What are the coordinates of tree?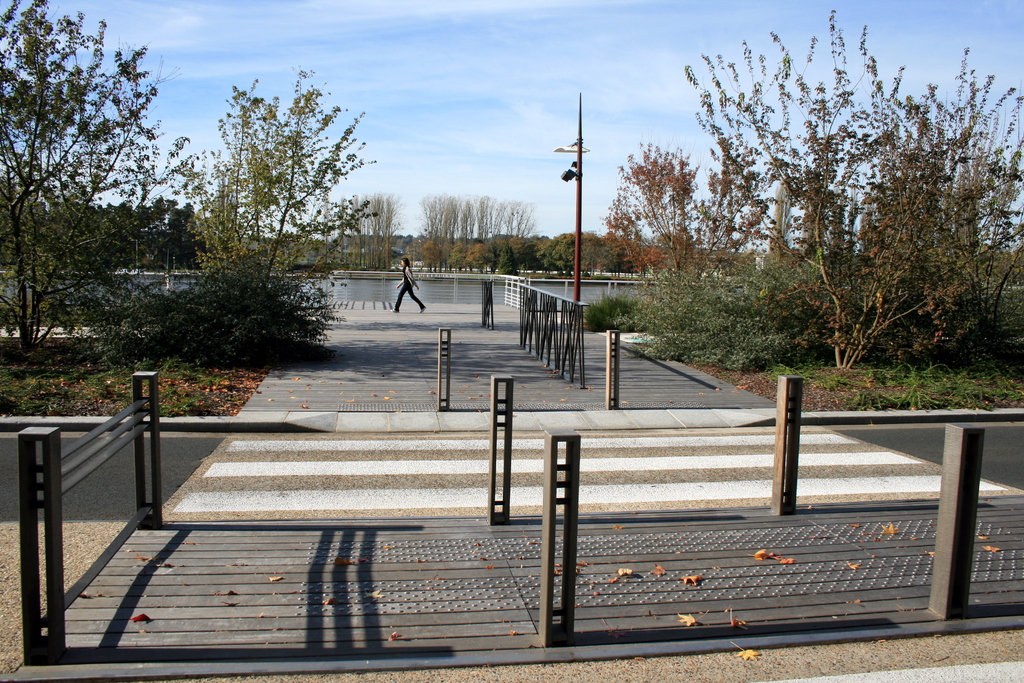
left=661, top=29, right=1003, bottom=398.
